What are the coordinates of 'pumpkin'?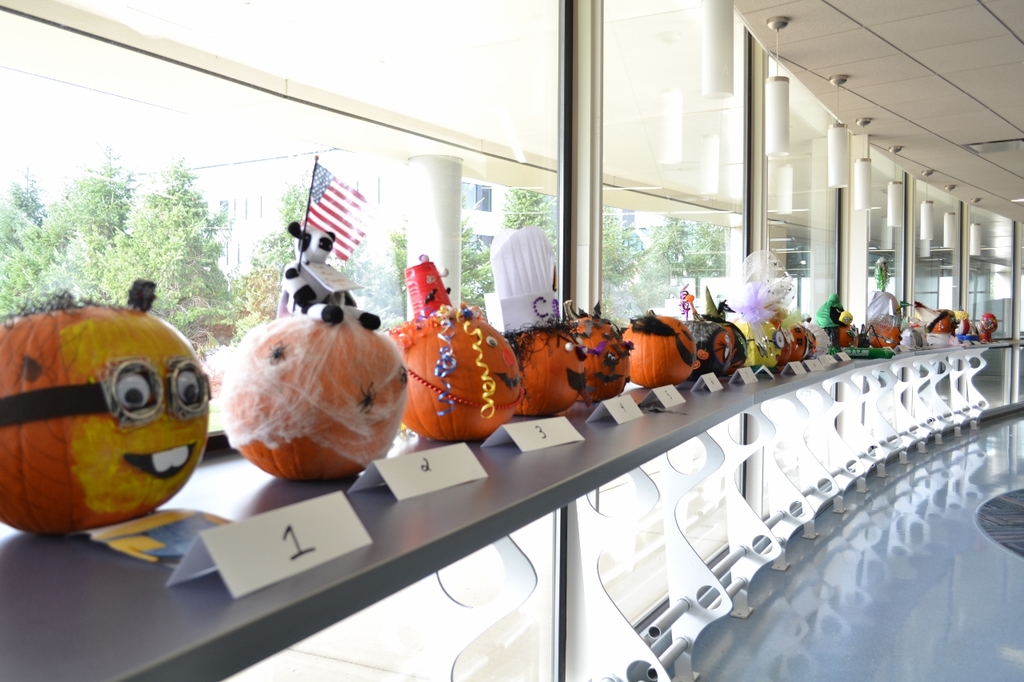
[763,313,793,370].
